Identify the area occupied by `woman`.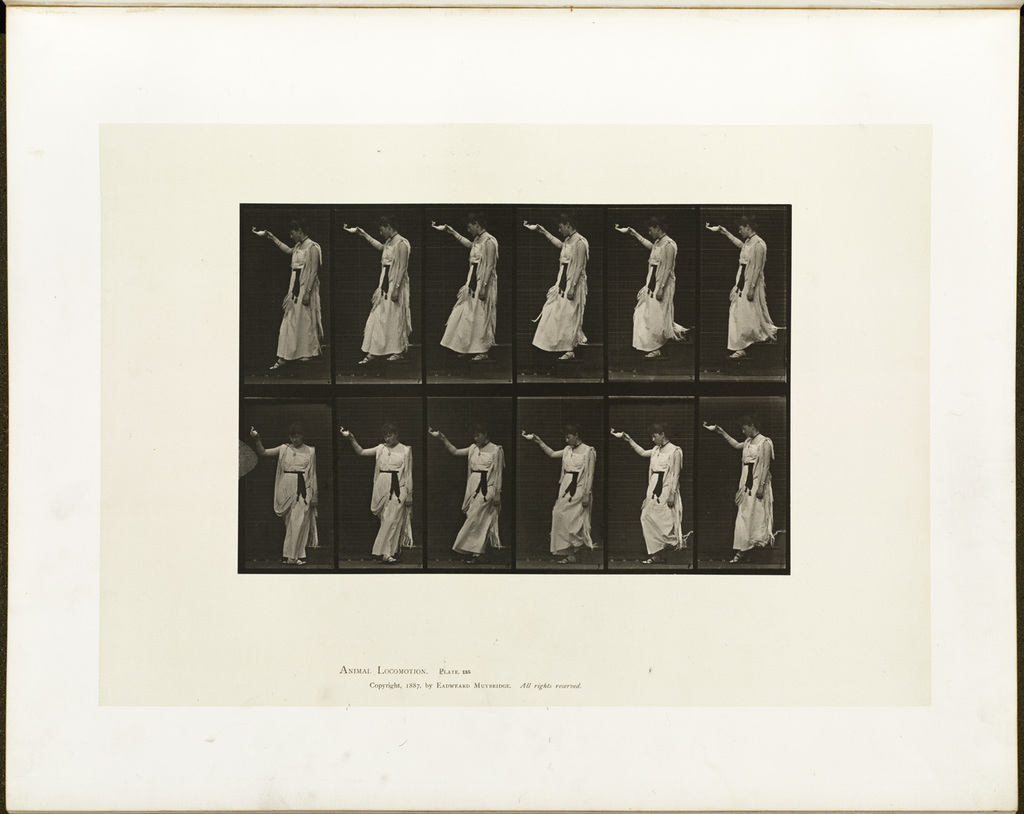
Area: select_region(707, 214, 788, 364).
